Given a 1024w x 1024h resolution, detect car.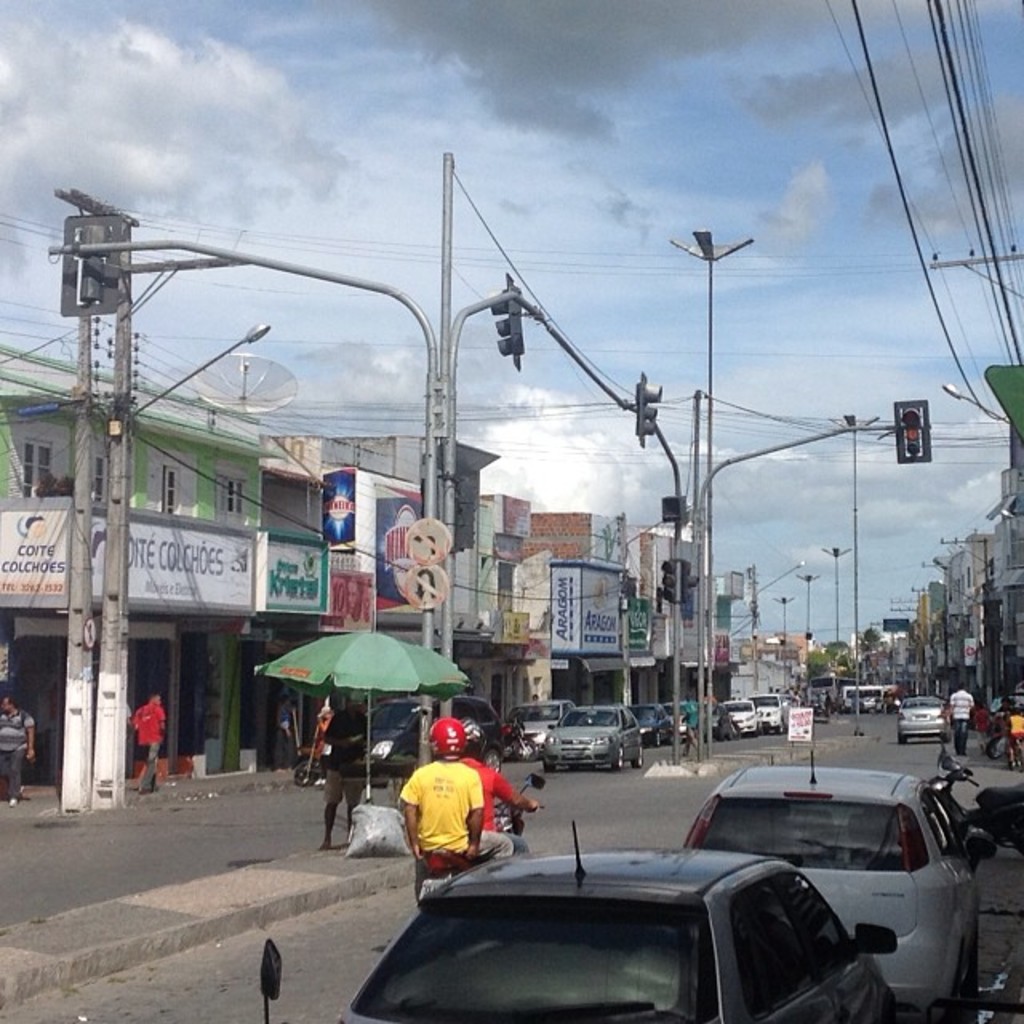
bbox=(546, 710, 637, 766).
